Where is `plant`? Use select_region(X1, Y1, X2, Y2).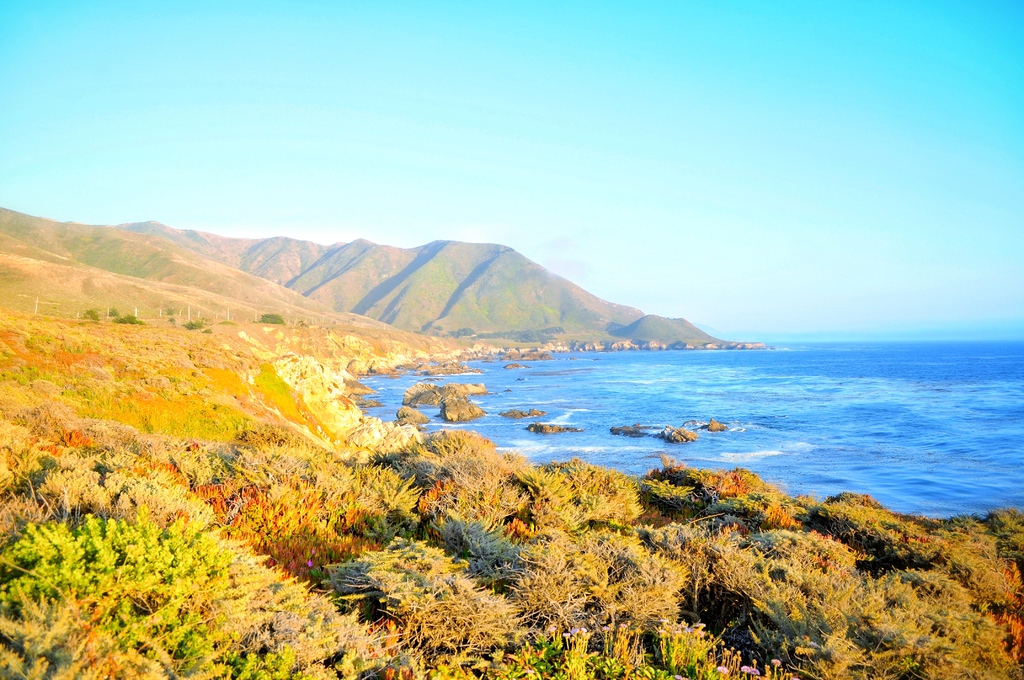
select_region(118, 308, 141, 327).
